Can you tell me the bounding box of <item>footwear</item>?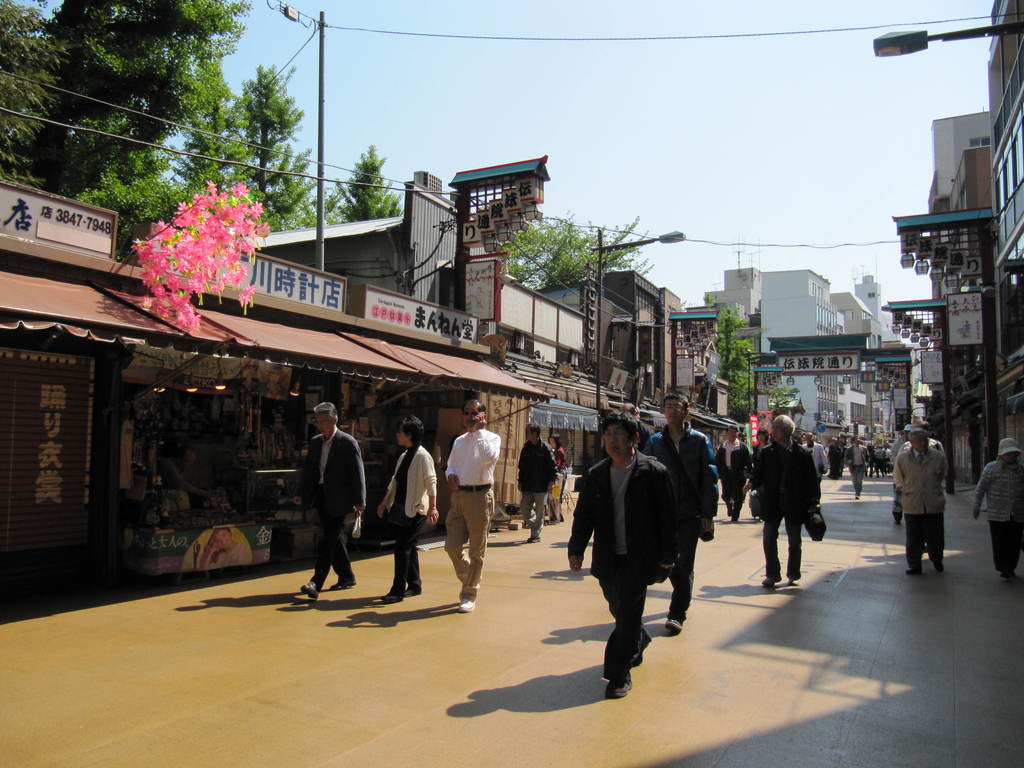
Rect(763, 574, 779, 589).
